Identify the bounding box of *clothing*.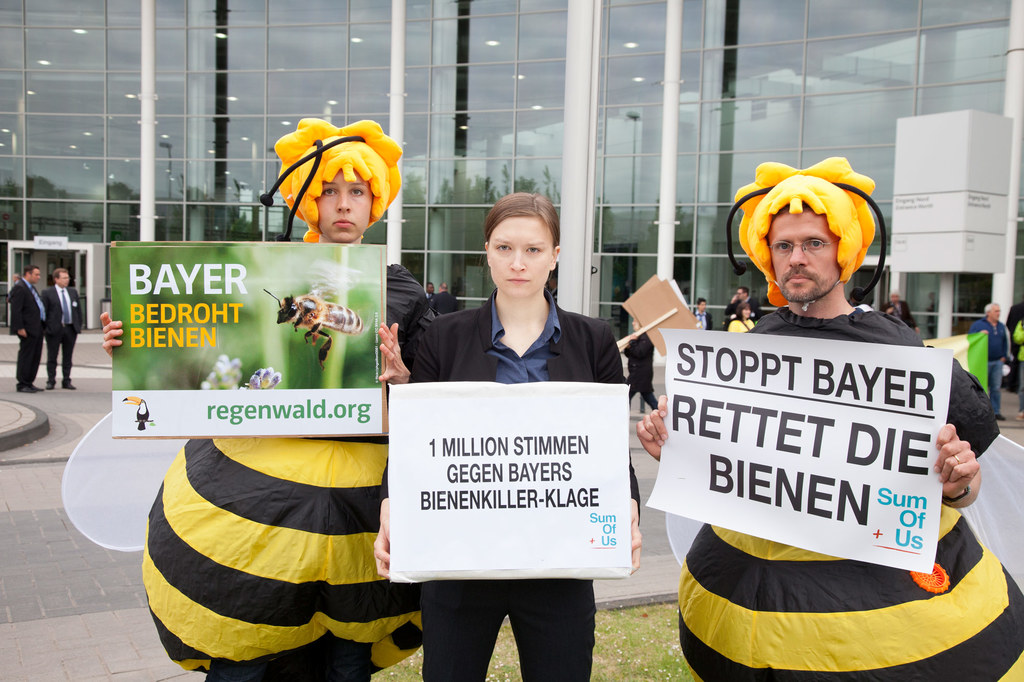
{"x1": 726, "y1": 319, "x2": 749, "y2": 336}.
